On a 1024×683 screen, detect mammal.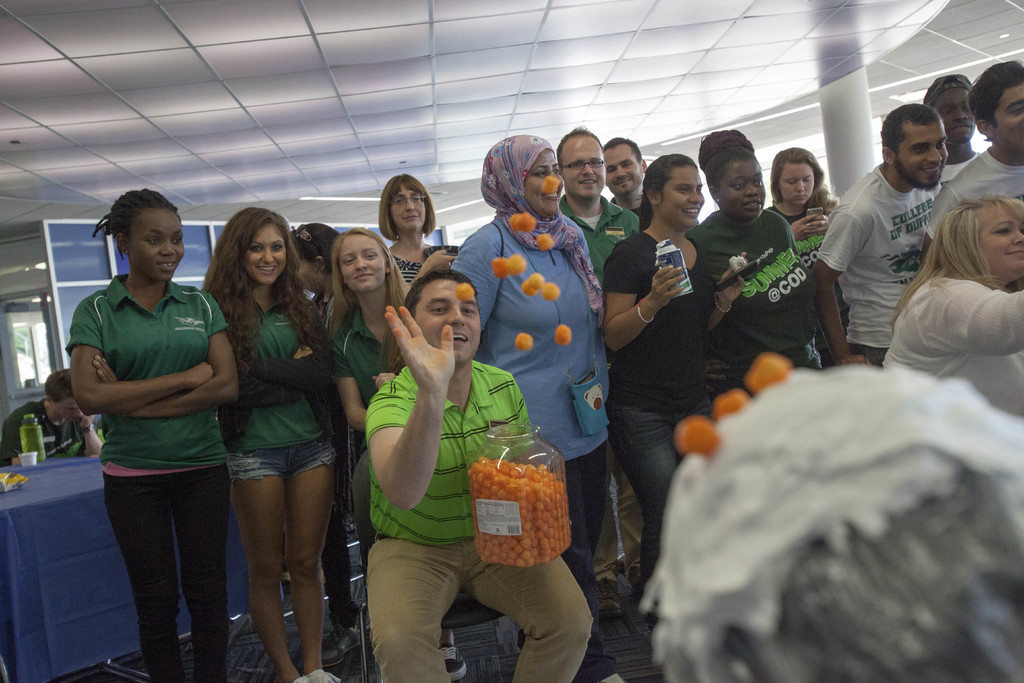
bbox=[277, 219, 344, 664].
